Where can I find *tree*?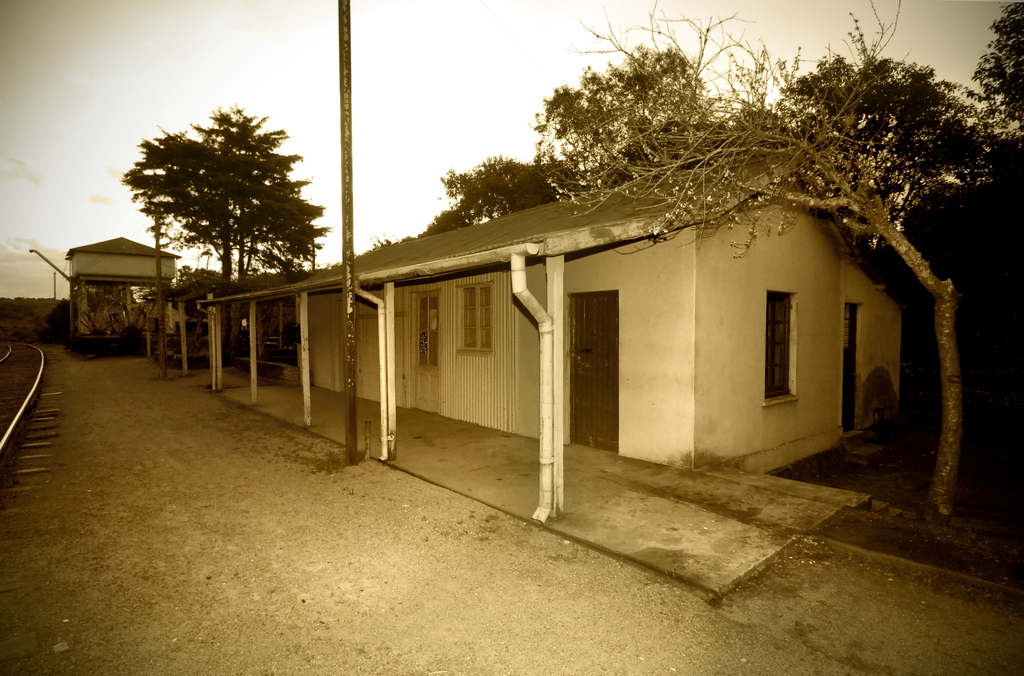
You can find it at <bbox>792, 58, 967, 243</bbox>.
